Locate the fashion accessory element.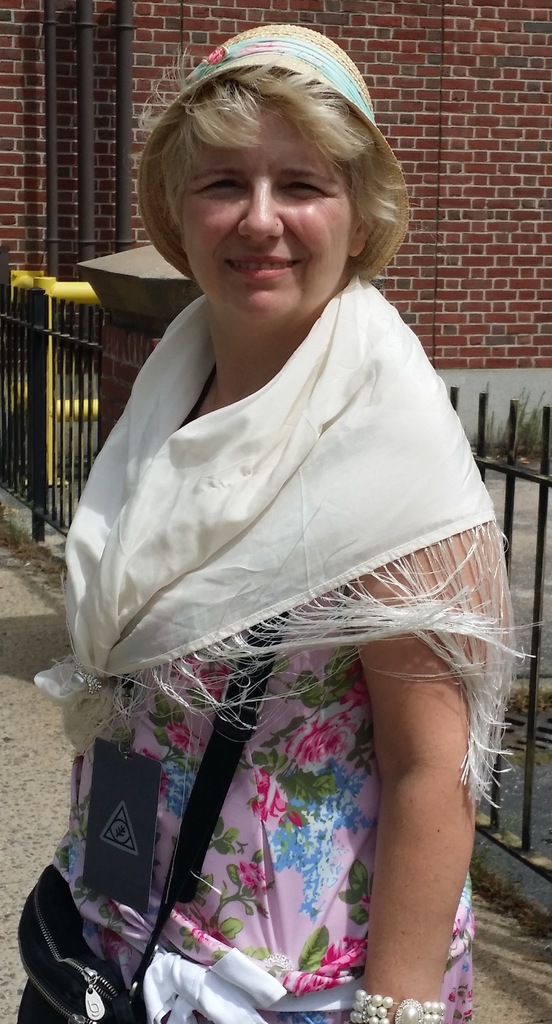
Element bbox: crop(32, 271, 545, 815).
